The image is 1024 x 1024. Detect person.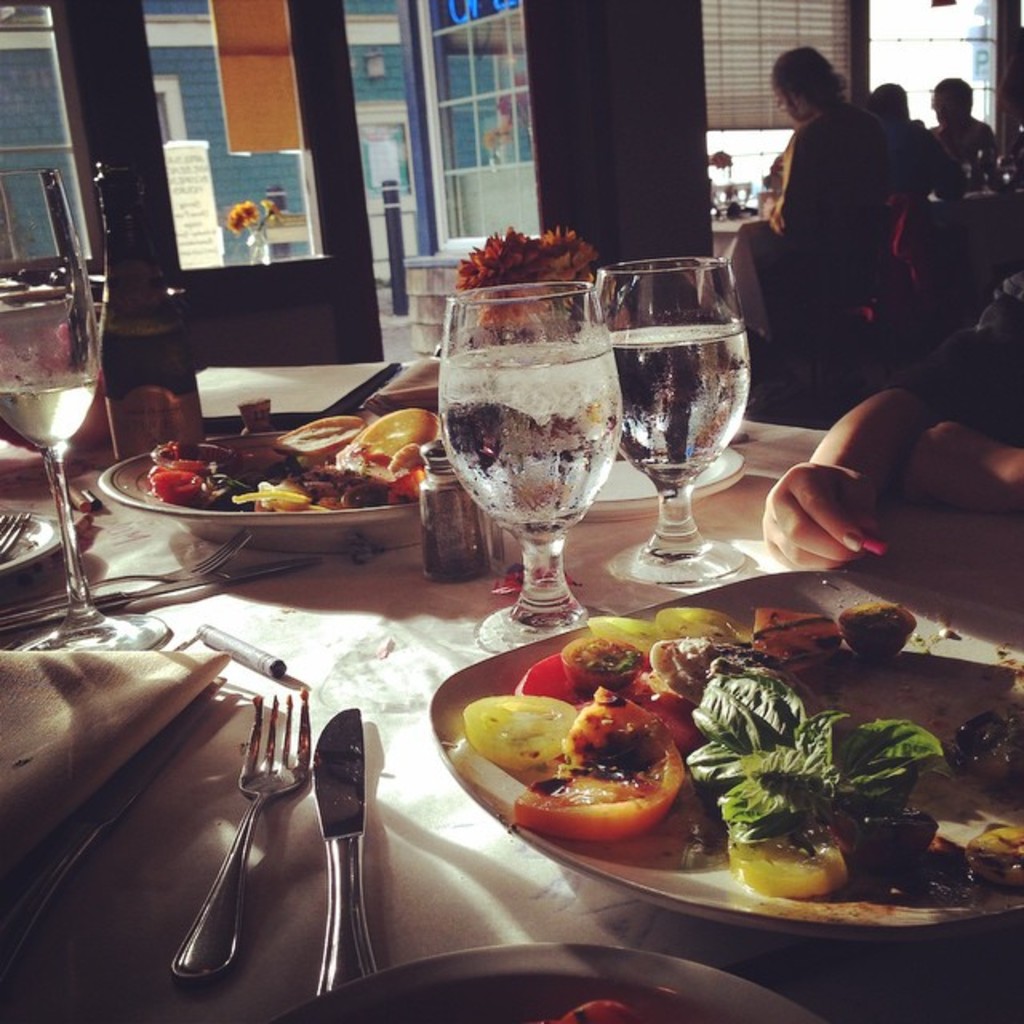
Detection: box=[752, 38, 939, 413].
